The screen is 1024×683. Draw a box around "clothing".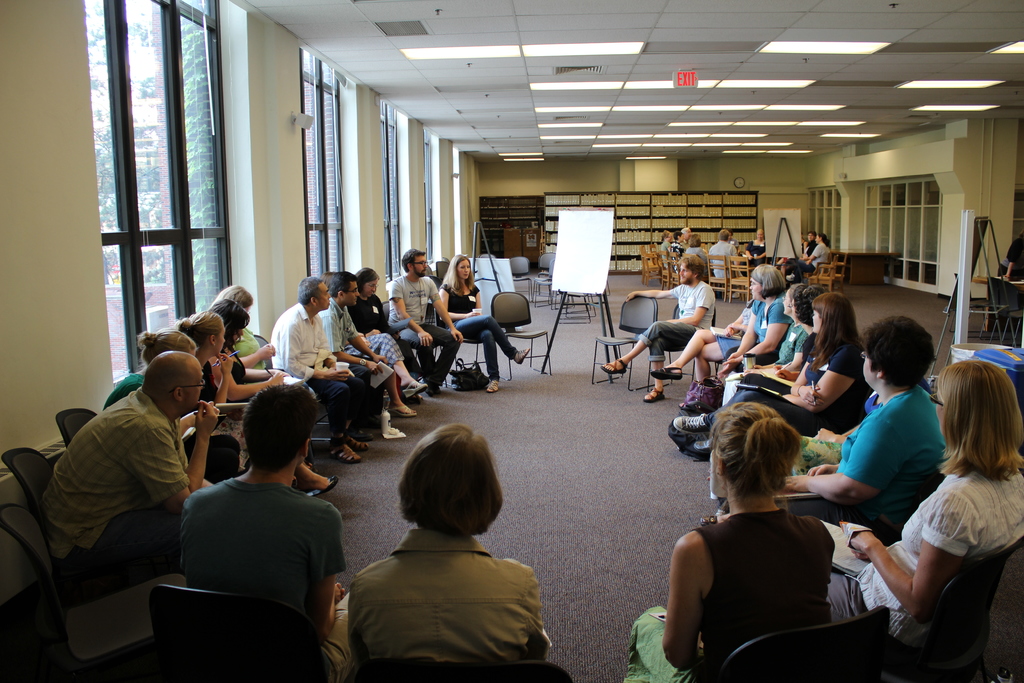
bbox=[182, 478, 358, 648].
